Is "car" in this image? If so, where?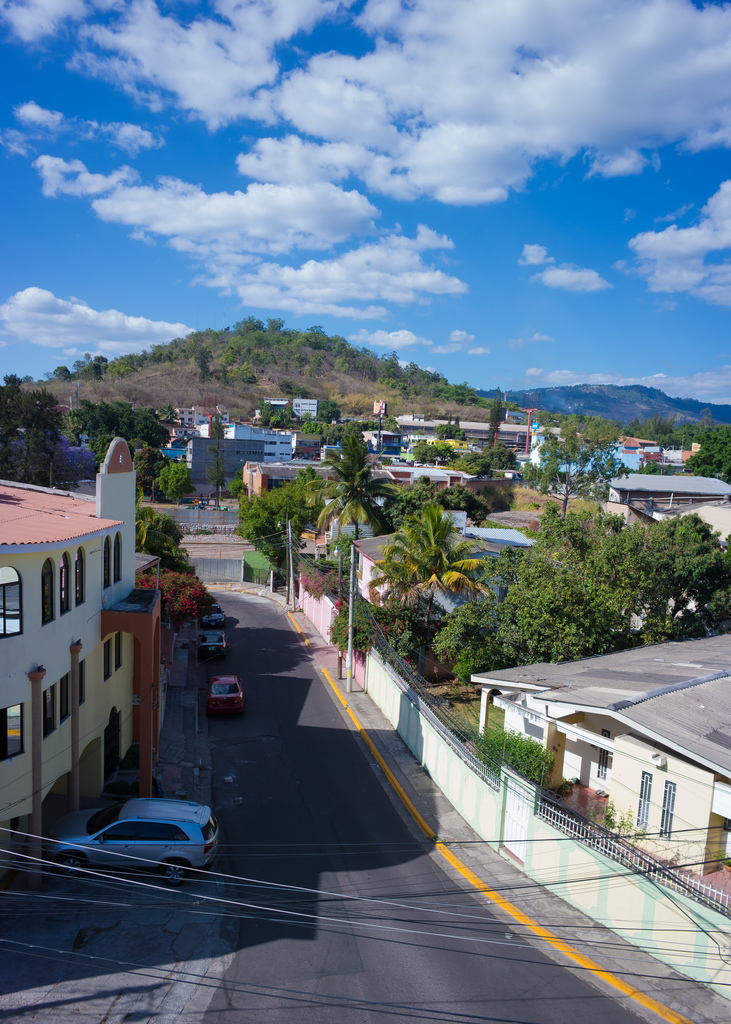
Yes, at [198, 630, 225, 659].
